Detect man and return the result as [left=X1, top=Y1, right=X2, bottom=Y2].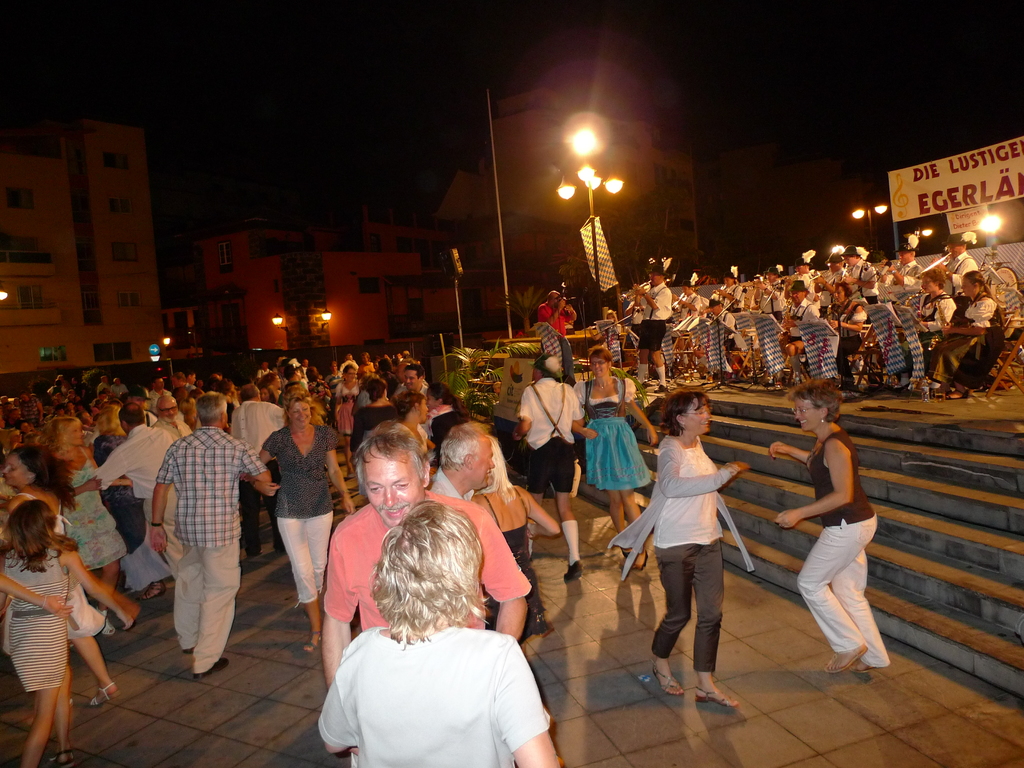
[left=540, top=287, right=576, bottom=341].
